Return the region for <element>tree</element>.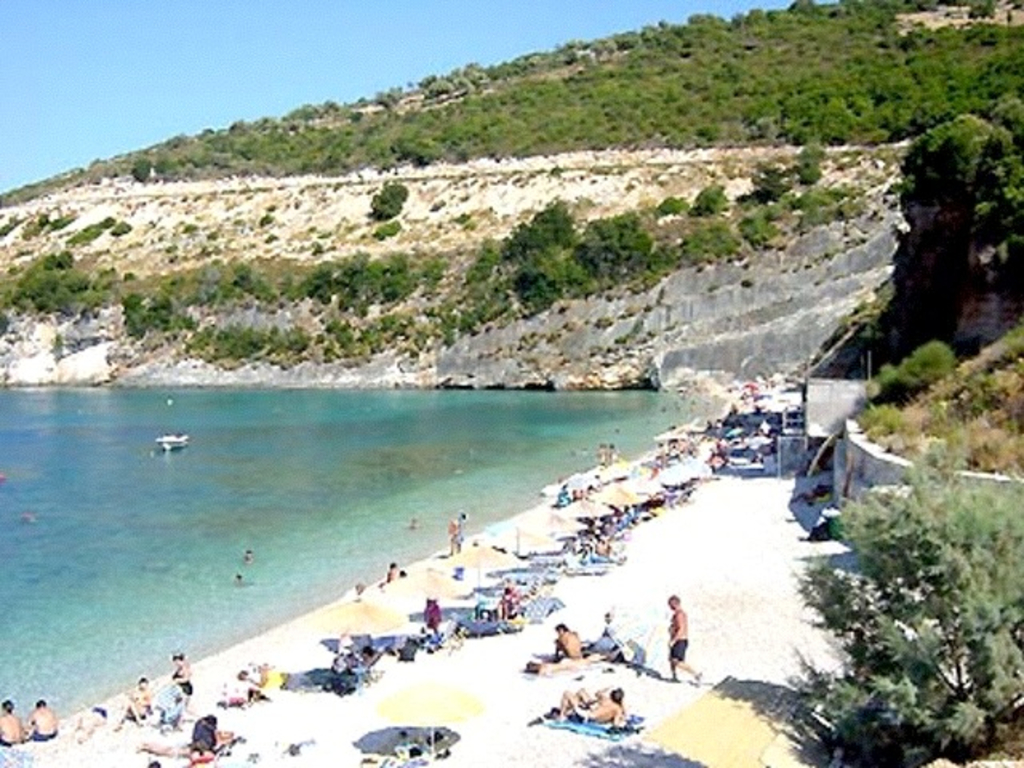
bbox(758, 166, 800, 202).
